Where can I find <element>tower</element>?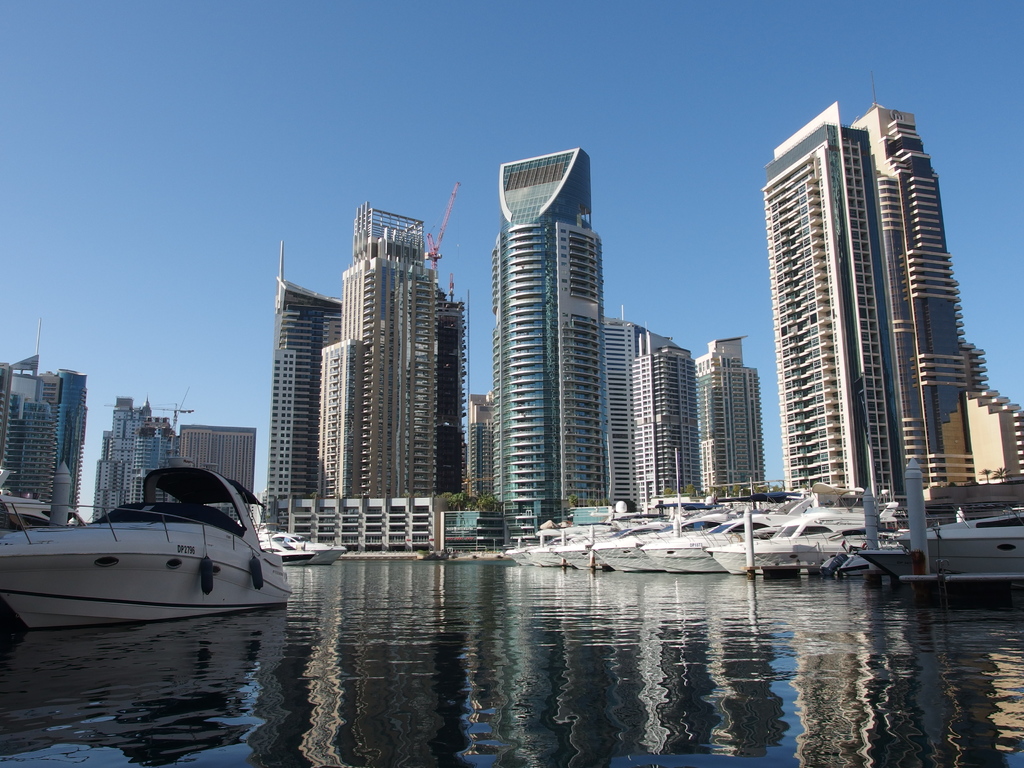
You can find it at box(763, 72, 981, 492).
